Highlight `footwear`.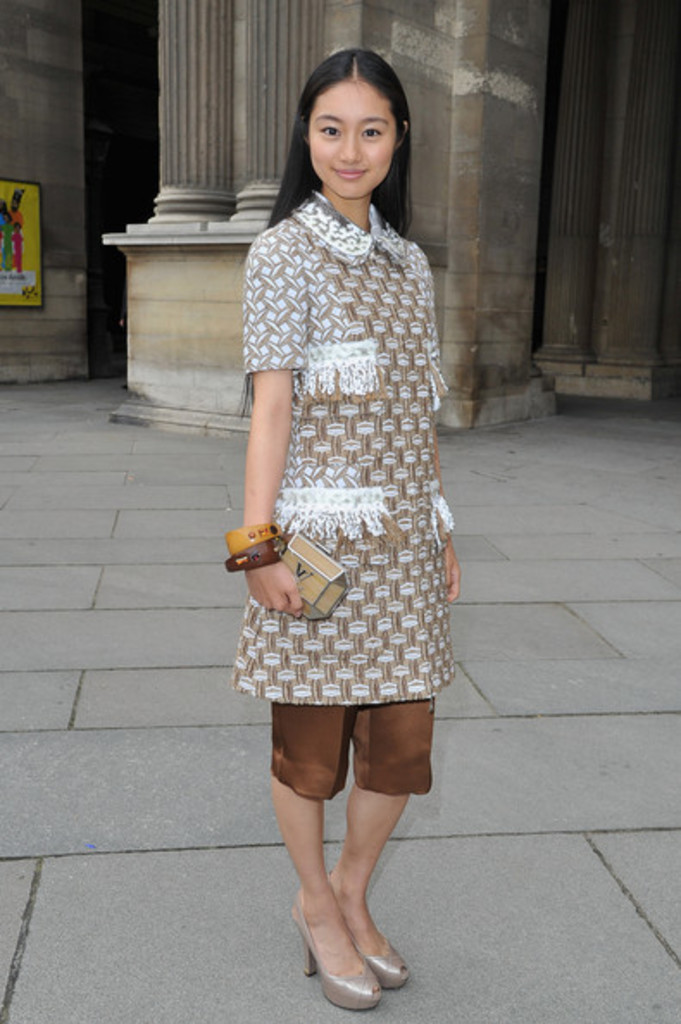
Highlighted region: crop(338, 940, 415, 993).
